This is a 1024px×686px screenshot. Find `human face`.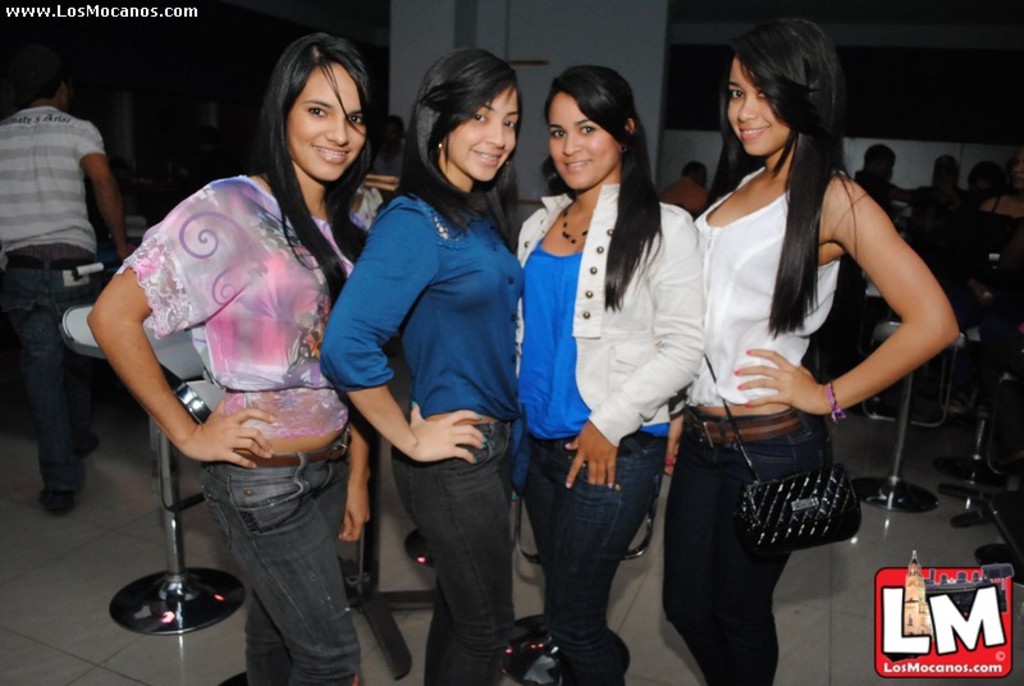
Bounding box: BBox(699, 169, 708, 188).
